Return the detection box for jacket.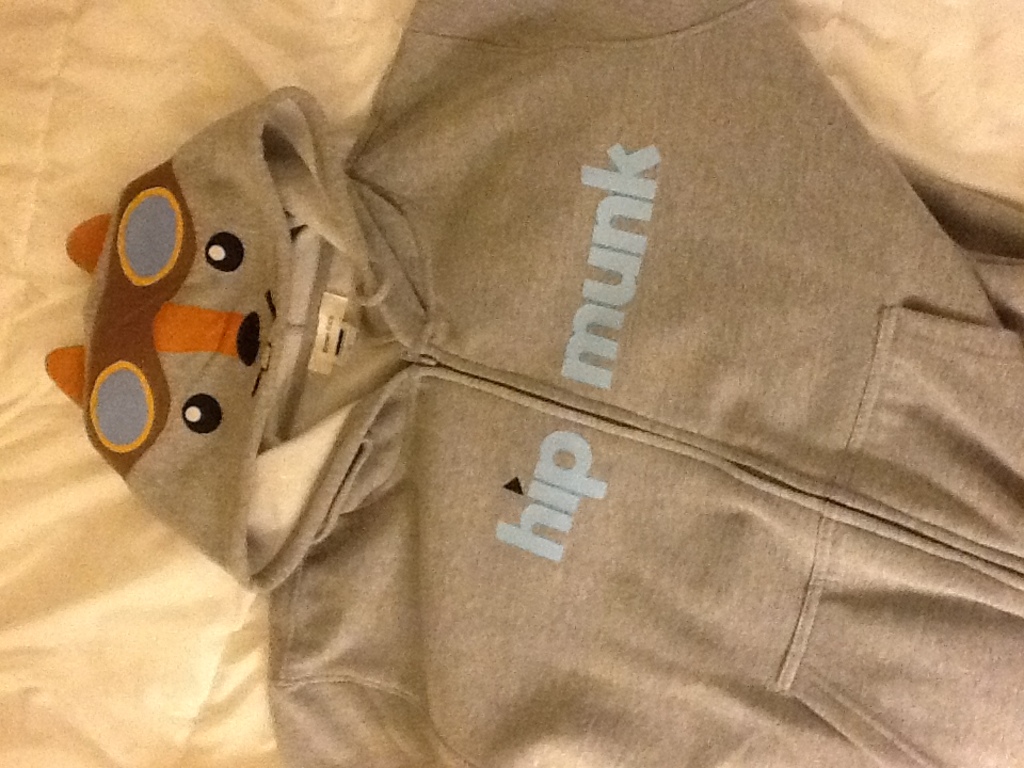
select_region(42, 0, 1023, 767).
